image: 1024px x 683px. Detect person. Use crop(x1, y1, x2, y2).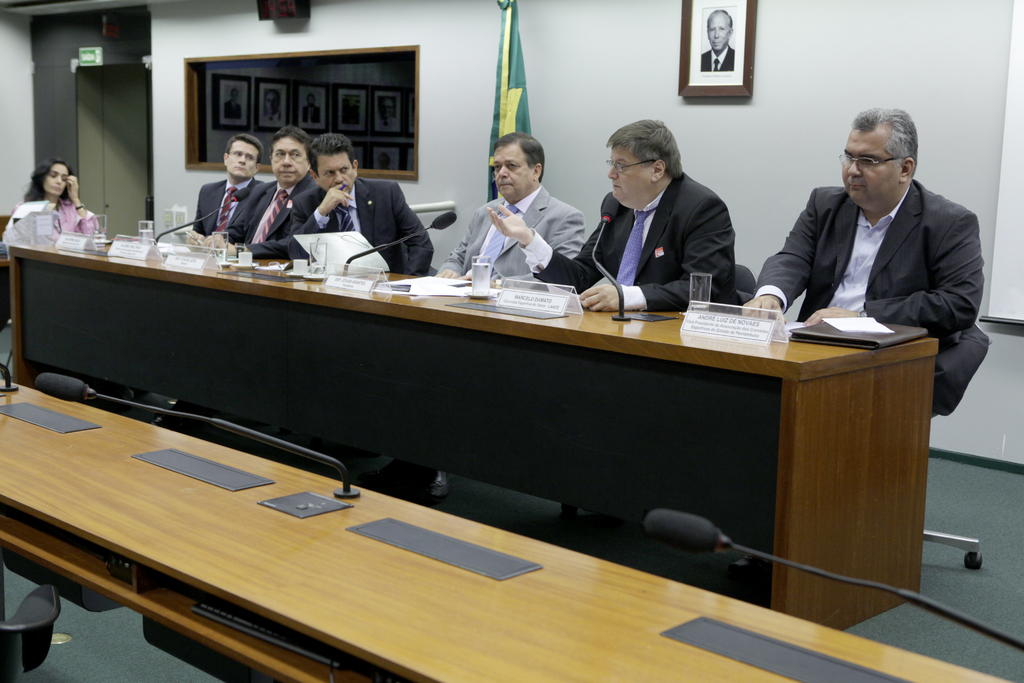
crop(0, 163, 104, 257).
